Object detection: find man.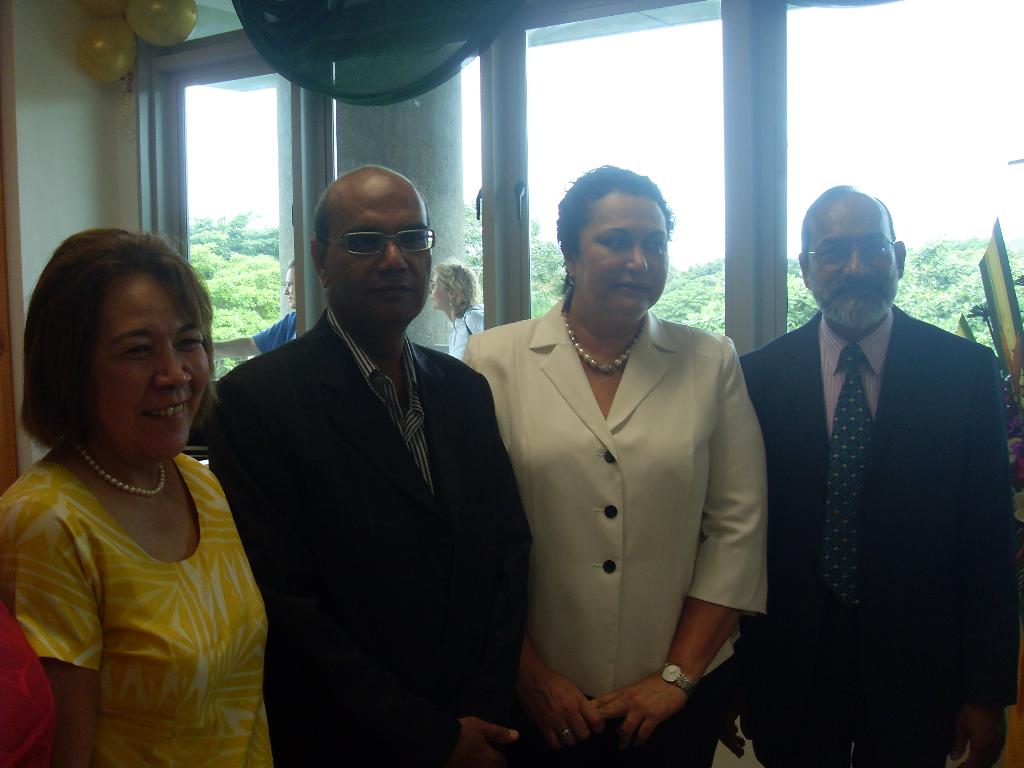
bbox=[212, 258, 298, 355].
